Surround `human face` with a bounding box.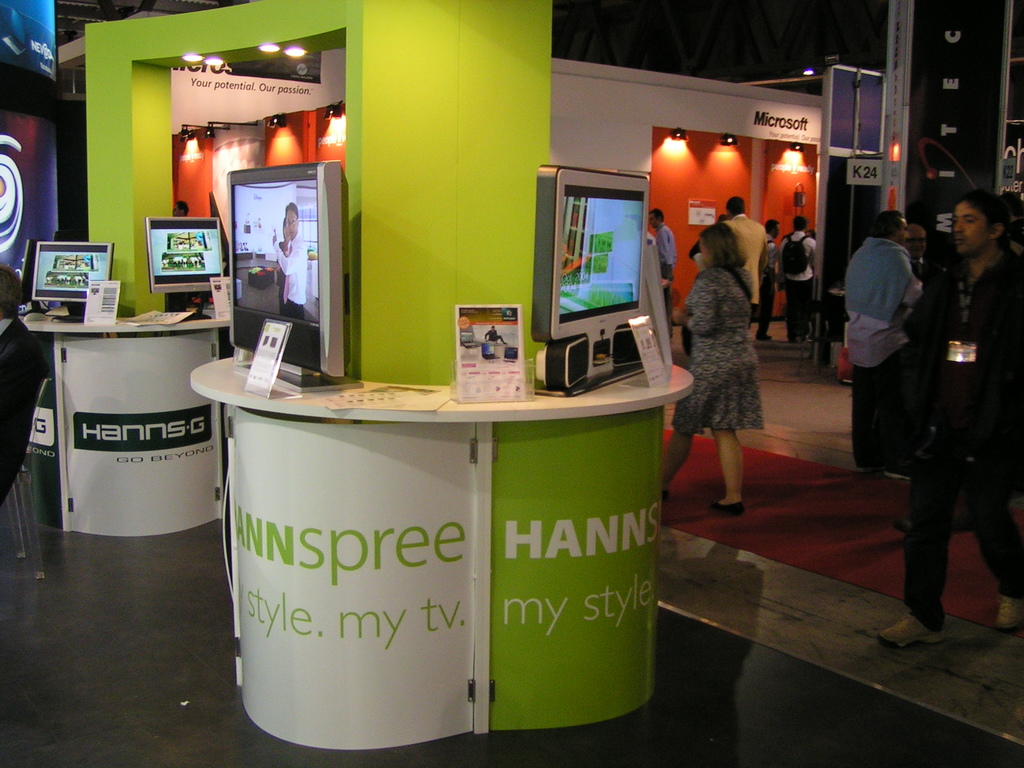
{"left": 648, "top": 209, "right": 664, "bottom": 230}.
